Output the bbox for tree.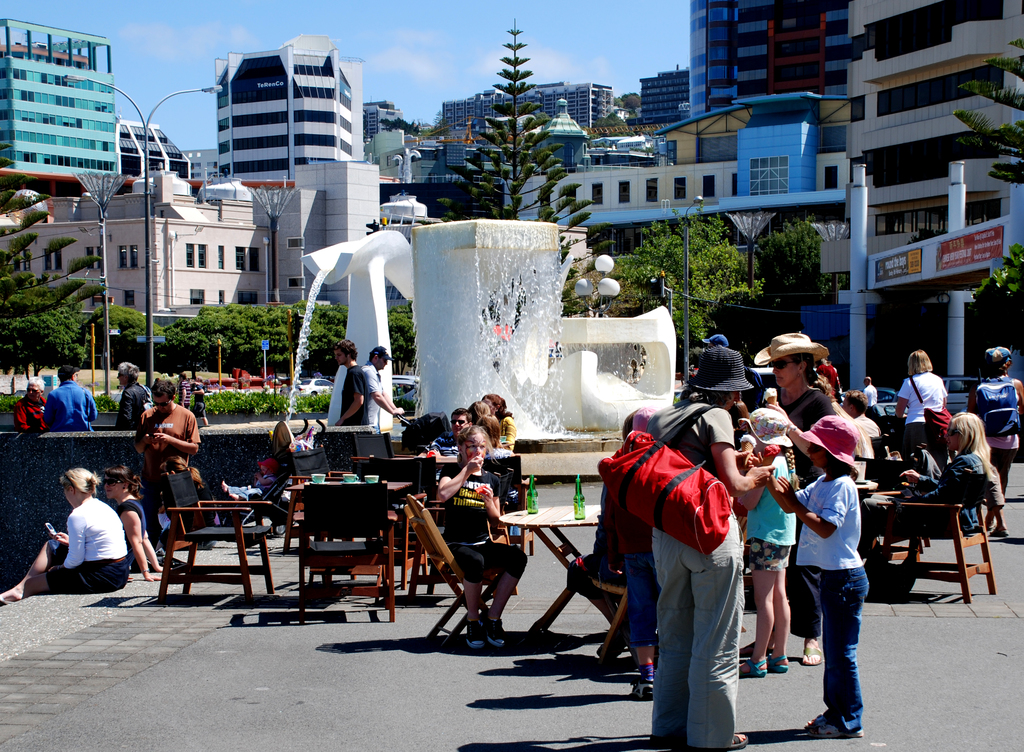
locate(625, 208, 753, 314).
